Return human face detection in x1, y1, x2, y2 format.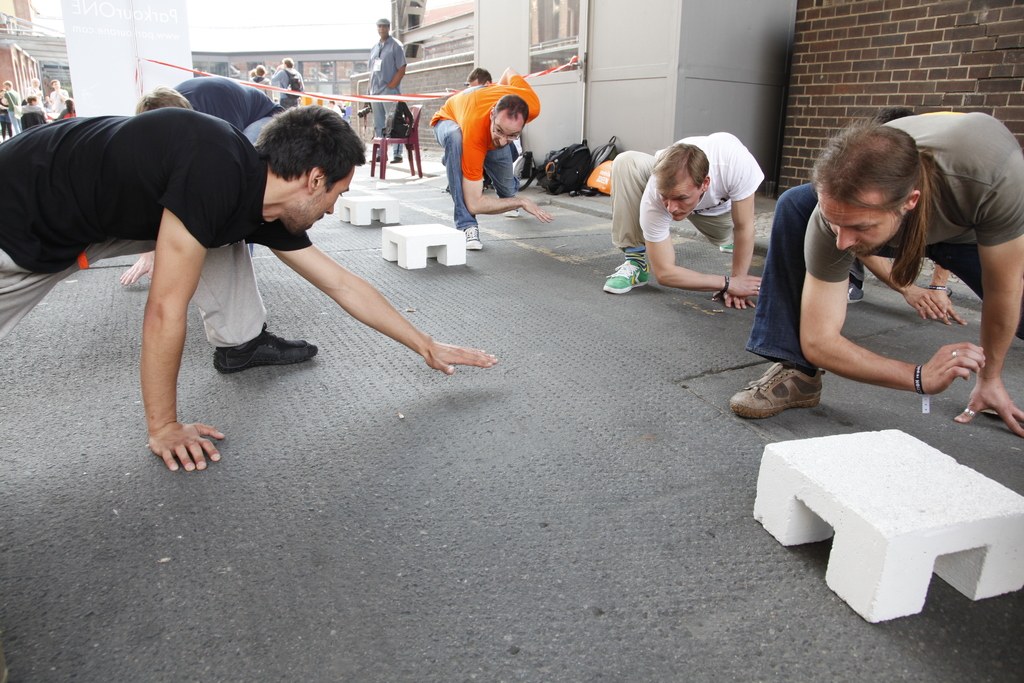
283, 161, 355, 239.
